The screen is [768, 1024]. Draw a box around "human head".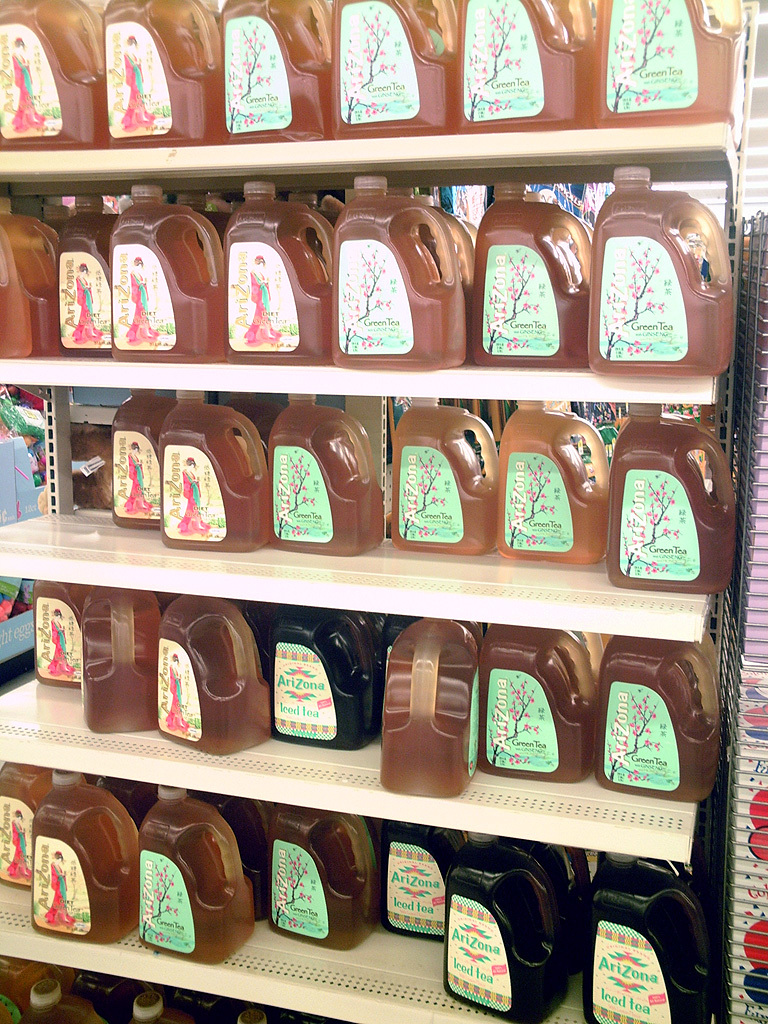
left=12, top=31, right=25, bottom=54.
